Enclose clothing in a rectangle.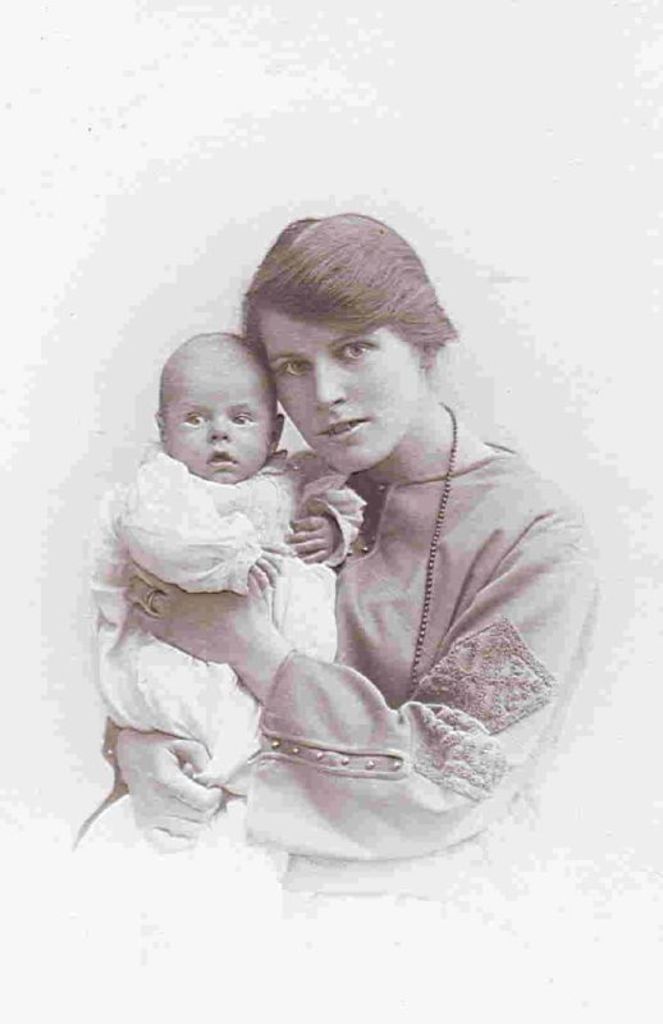
box=[224, 436, 614, 911].
